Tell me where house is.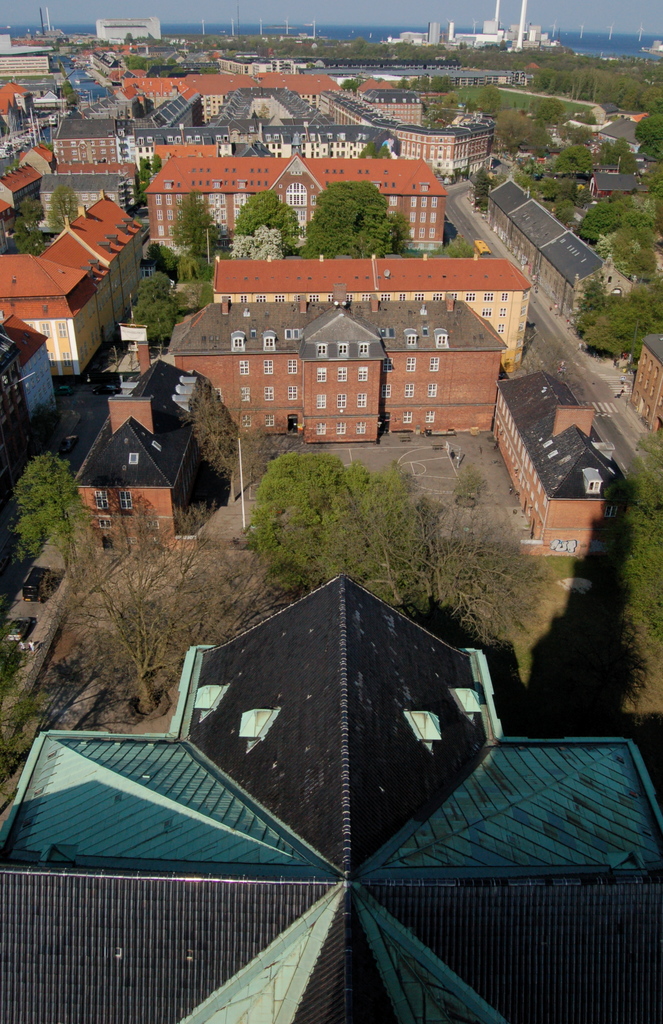
house is at [140,147,447,267].
